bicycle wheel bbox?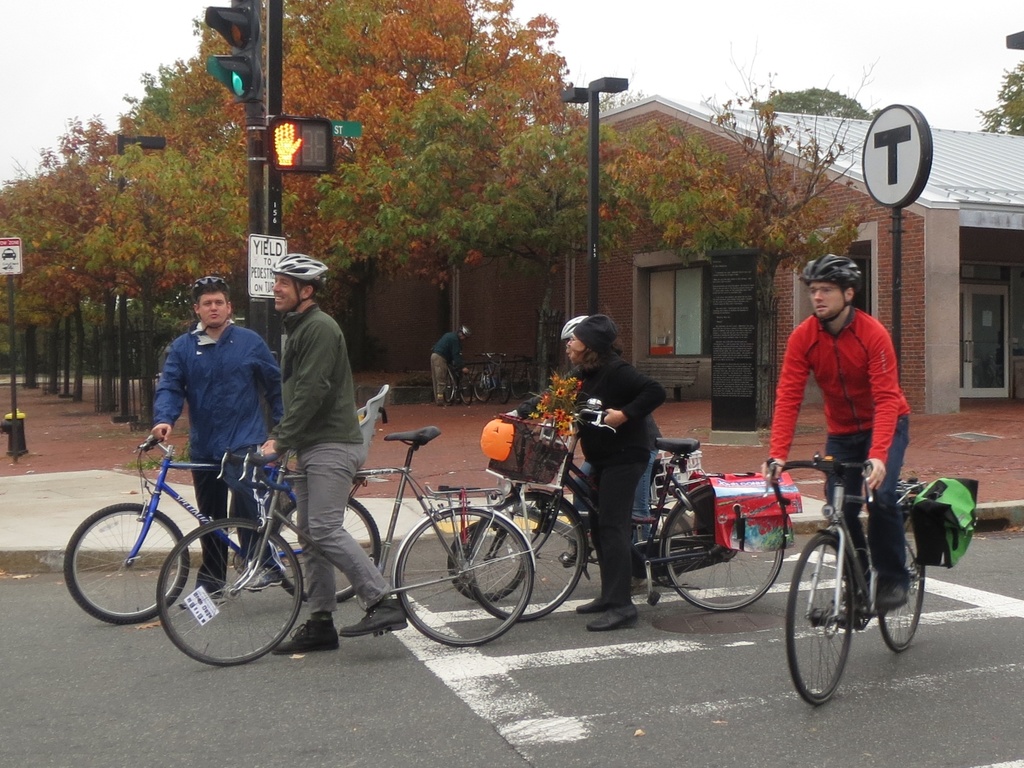
465, 488, 591, 616
